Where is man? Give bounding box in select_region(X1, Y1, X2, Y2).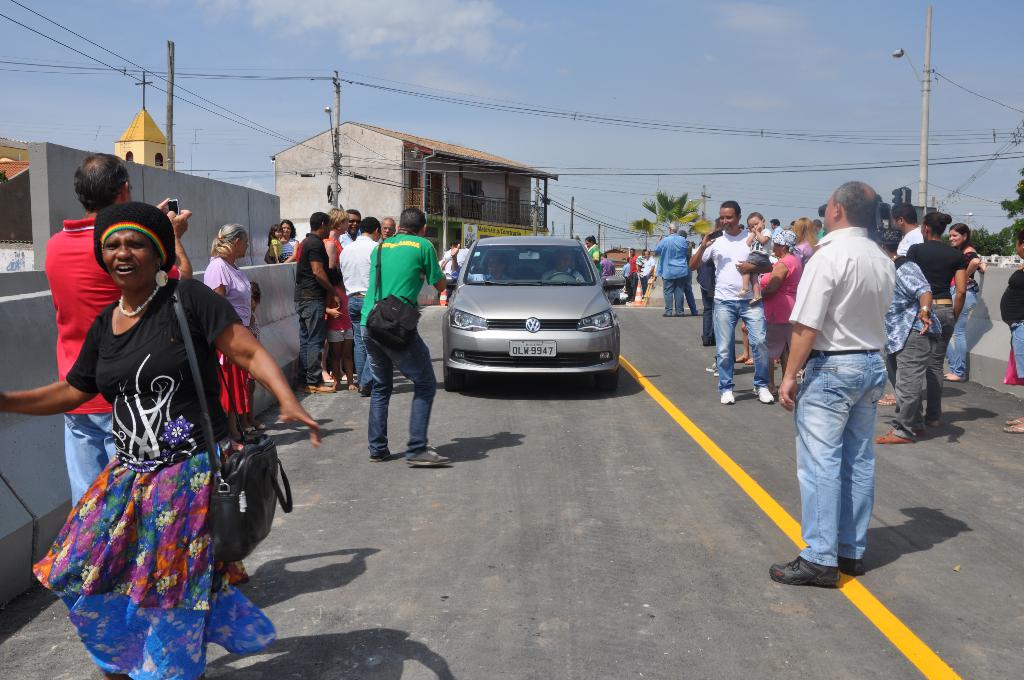
select_region(643, 223, 696, 320).
